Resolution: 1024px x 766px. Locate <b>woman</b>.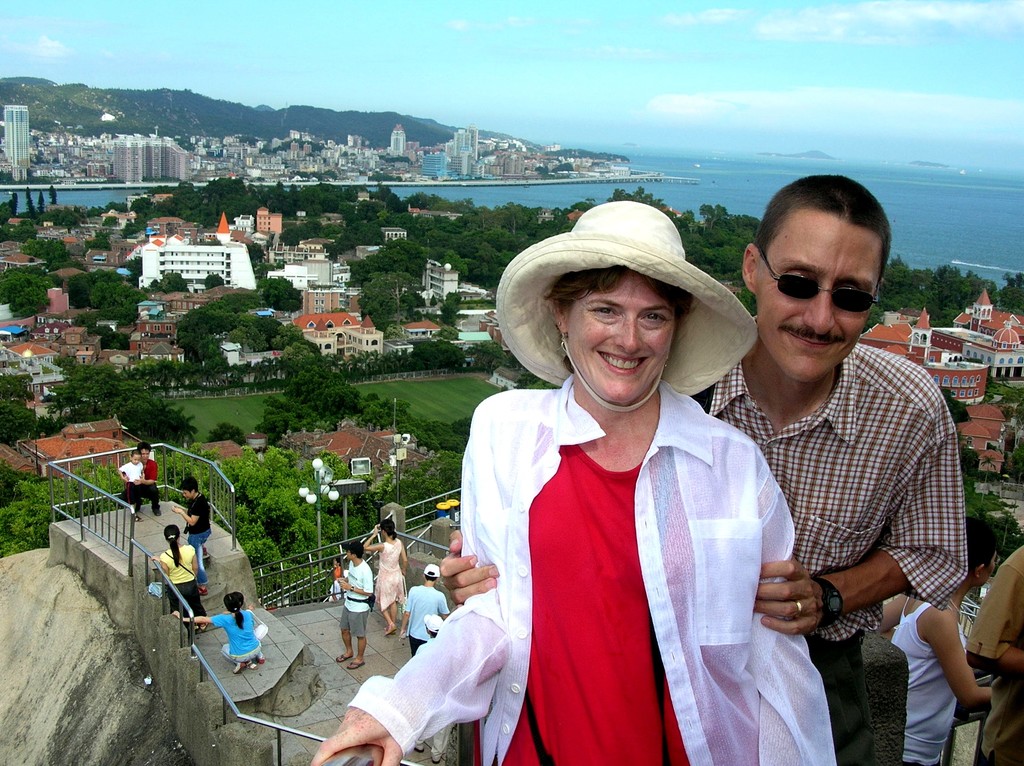
[361,518,409,635].
